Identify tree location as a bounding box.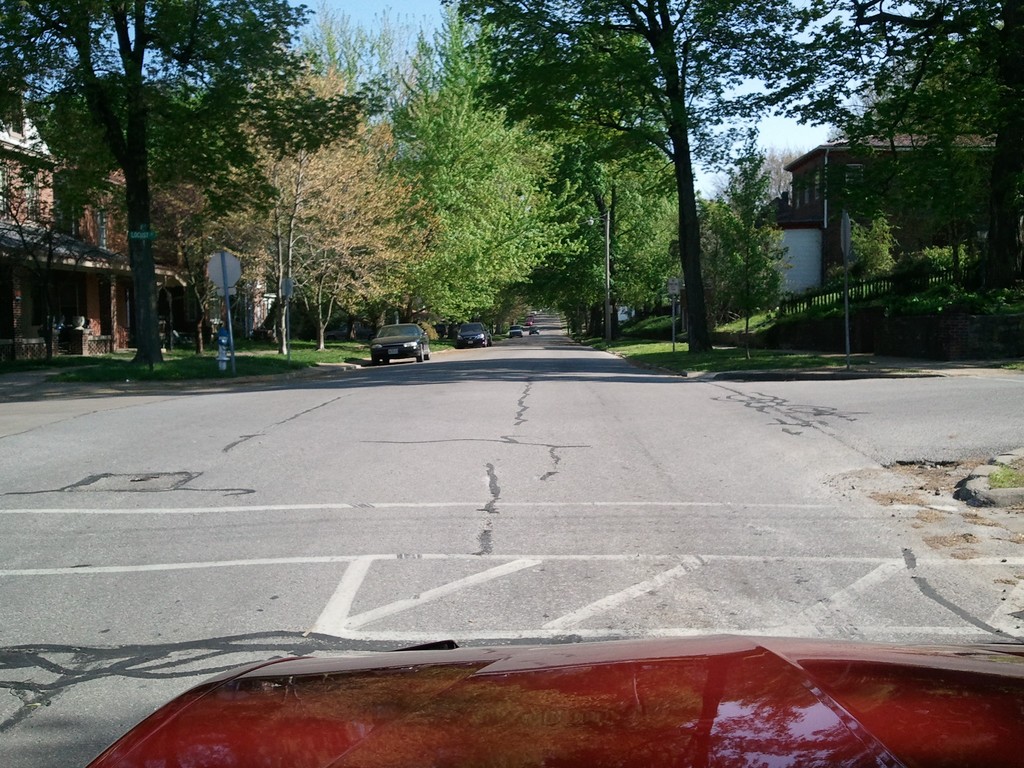
{"left": 884, "top": 41, "right": 1011, "bottom": 156}.
